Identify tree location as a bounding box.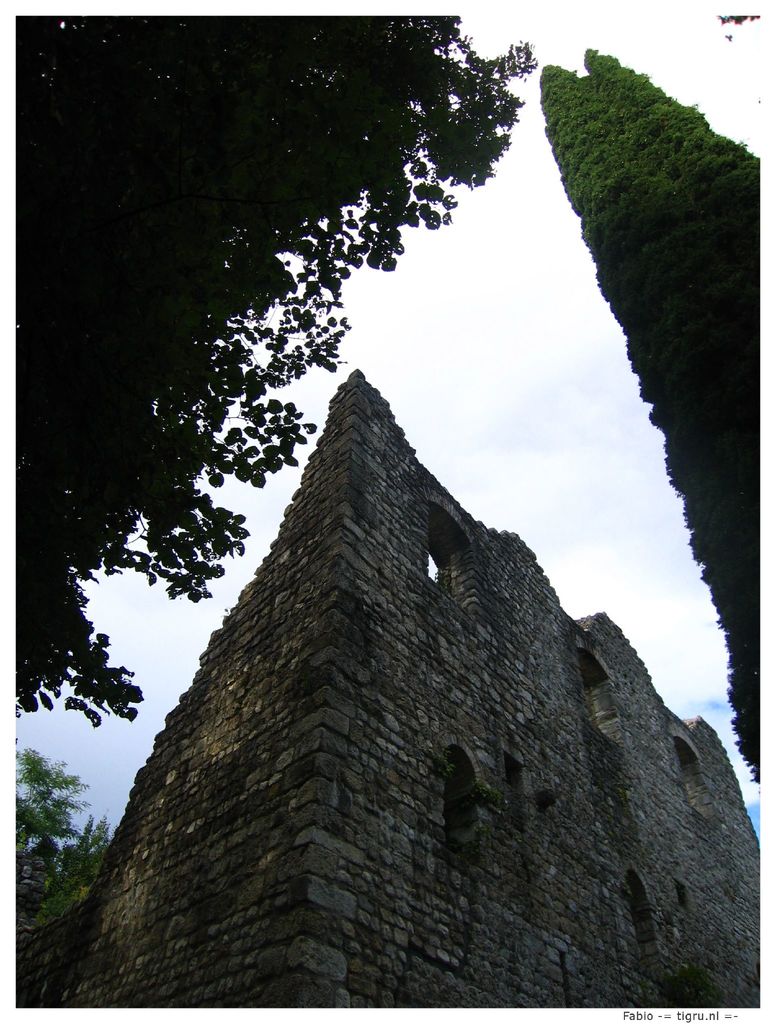
bbox=[17, 13, 538, 937].
